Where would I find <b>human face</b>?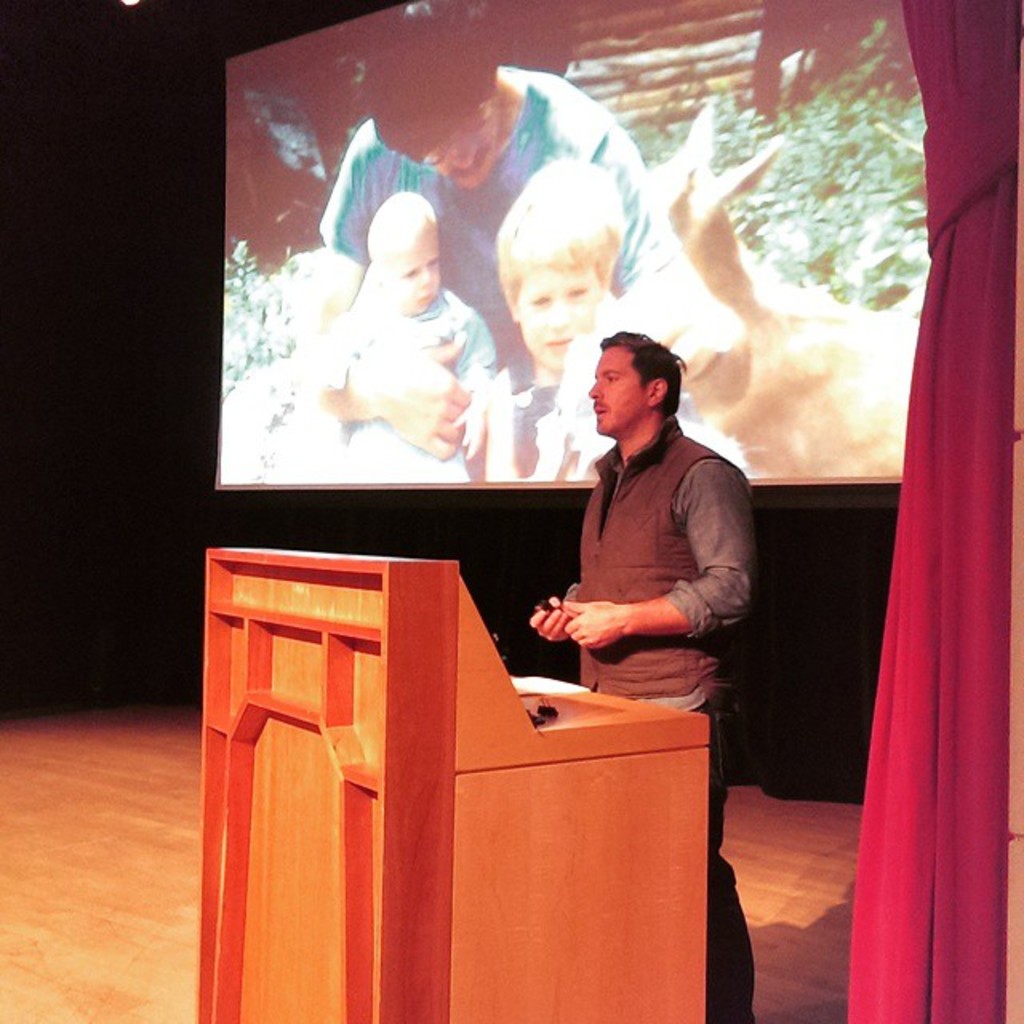
At <region>587, 344, 646, 429</region>.
